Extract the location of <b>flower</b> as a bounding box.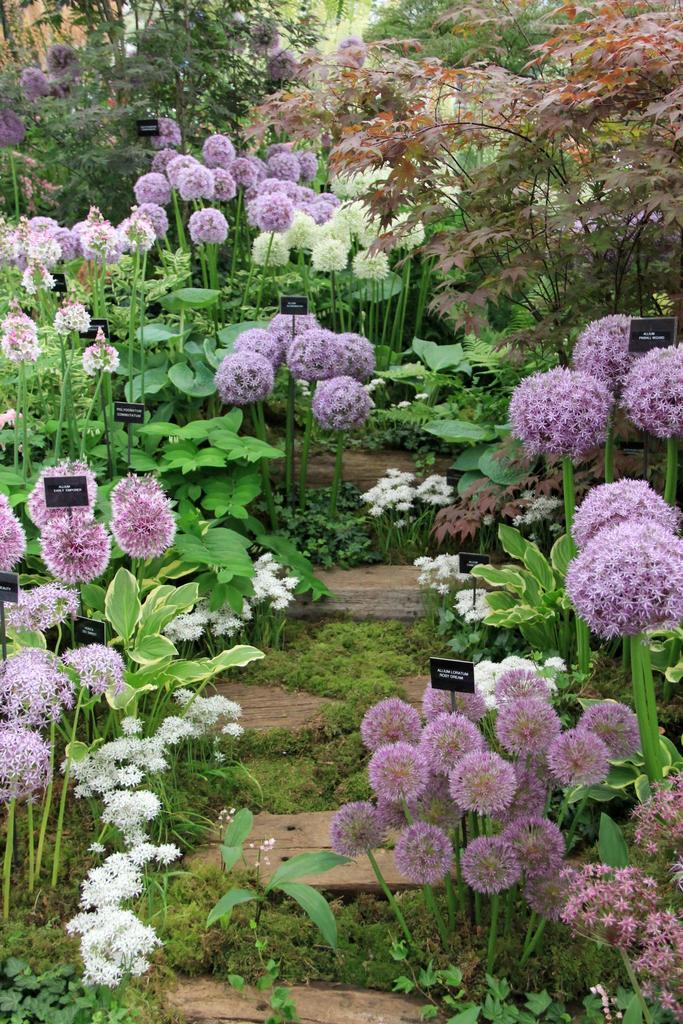
[248,225,286,265].
